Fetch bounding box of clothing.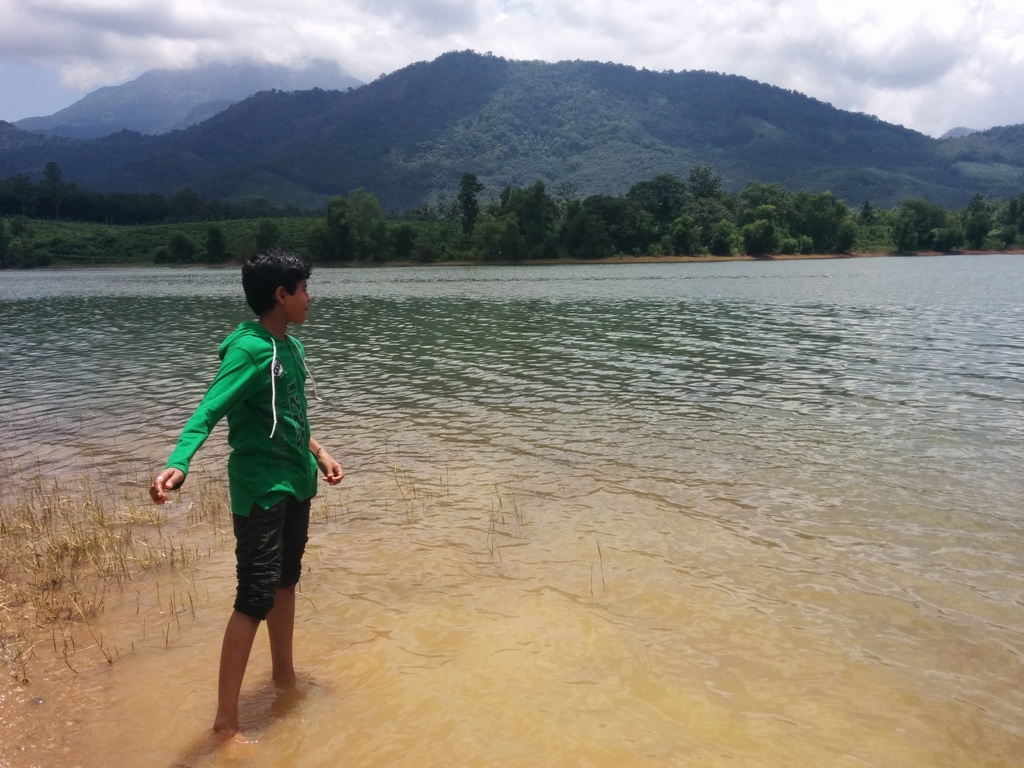
Bbox: (x1=171, y1=312, x2=317, y2=636).
